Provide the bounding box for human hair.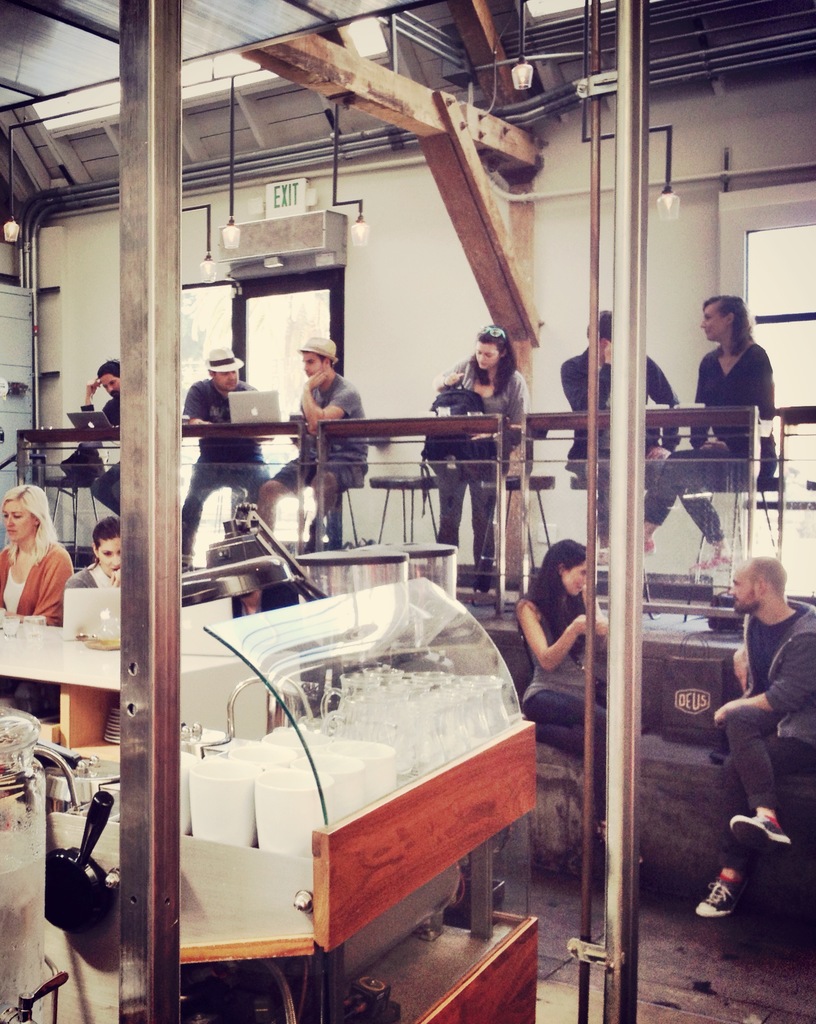
519,536,589,635.
